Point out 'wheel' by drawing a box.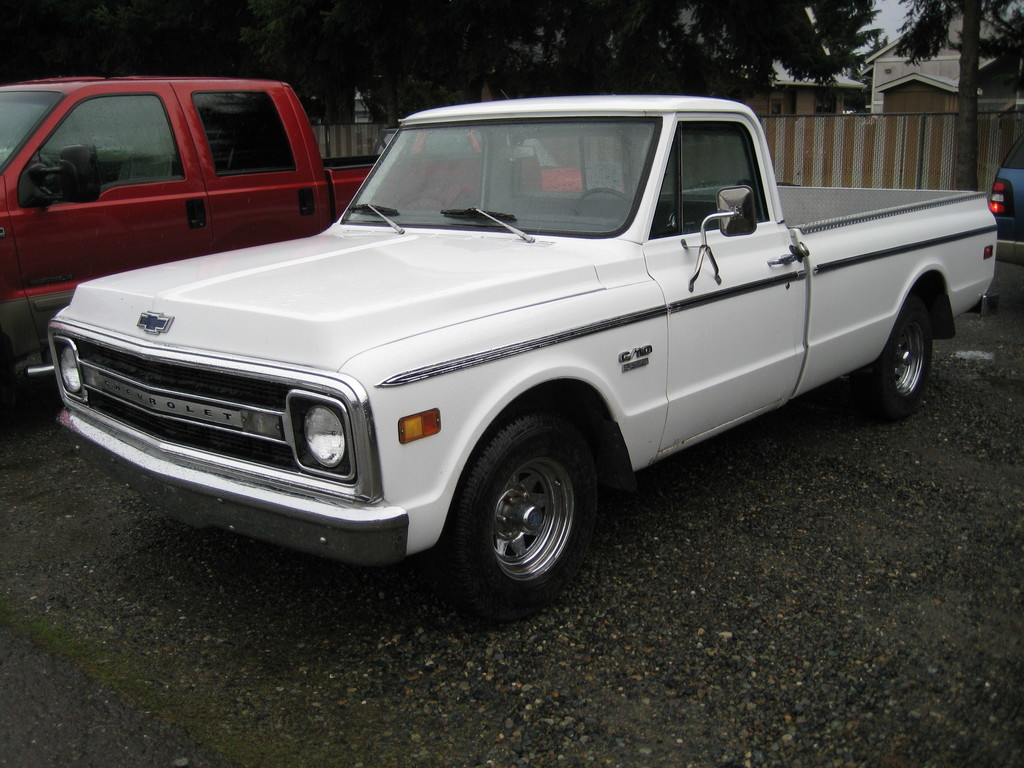
bbox=[574, 188, 634, 212].
